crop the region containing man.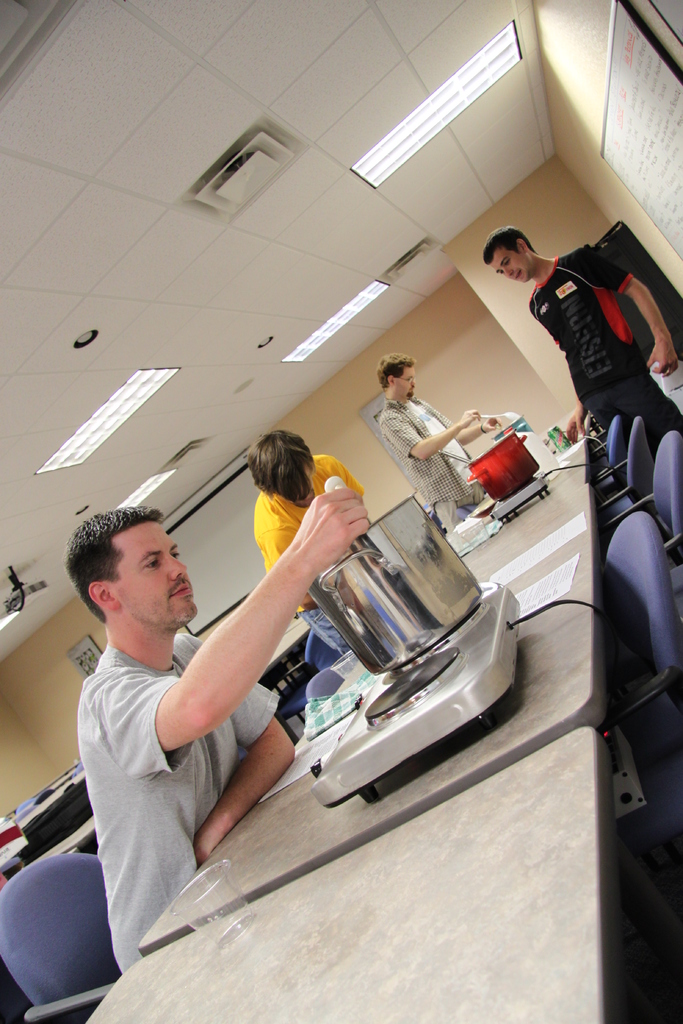
Crop region: (482,224,682,463).
